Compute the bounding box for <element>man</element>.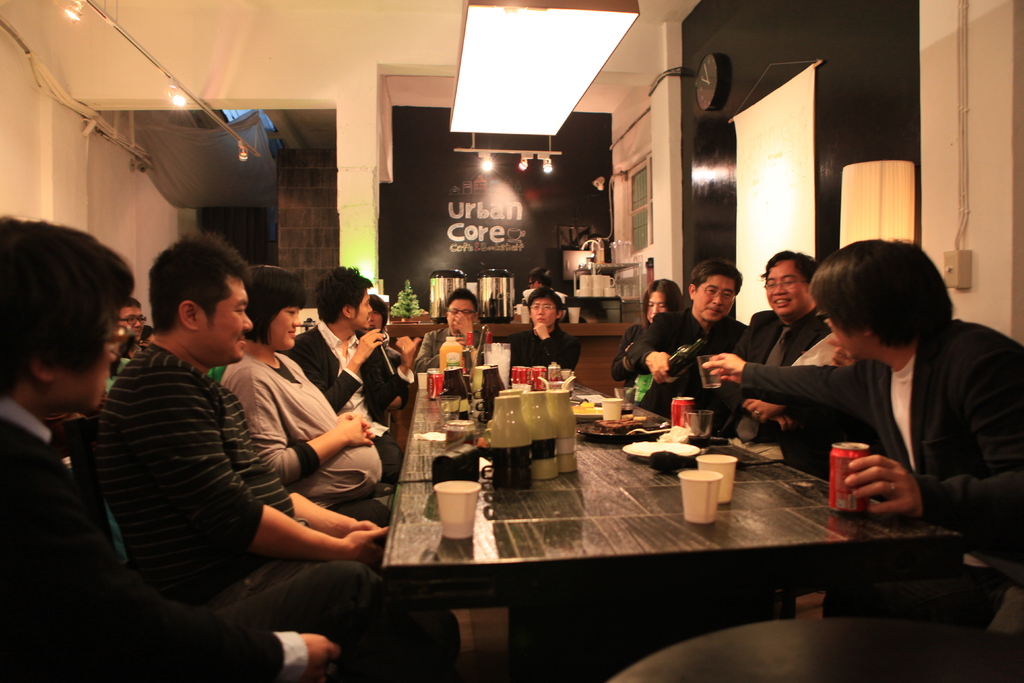
<region>504, 293, 582, 388</region>.
